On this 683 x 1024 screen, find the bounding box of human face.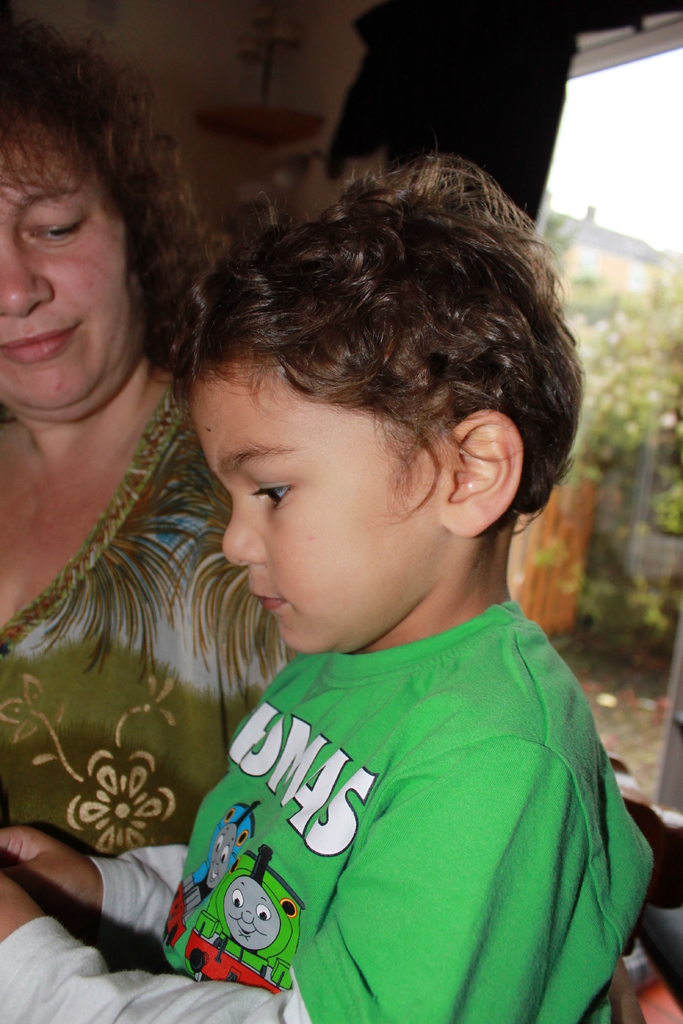
Bounding box: left=205, top=829, right=235, bottom=881.
